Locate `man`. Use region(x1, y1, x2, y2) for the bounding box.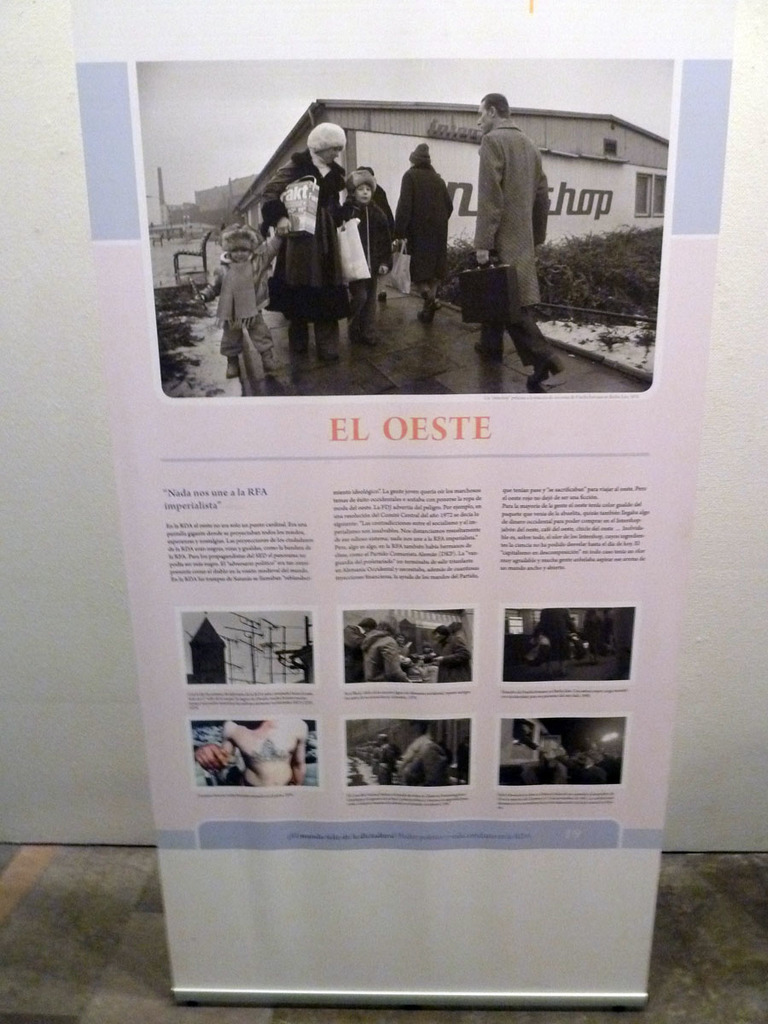
region(394, 141, 453, 311).
